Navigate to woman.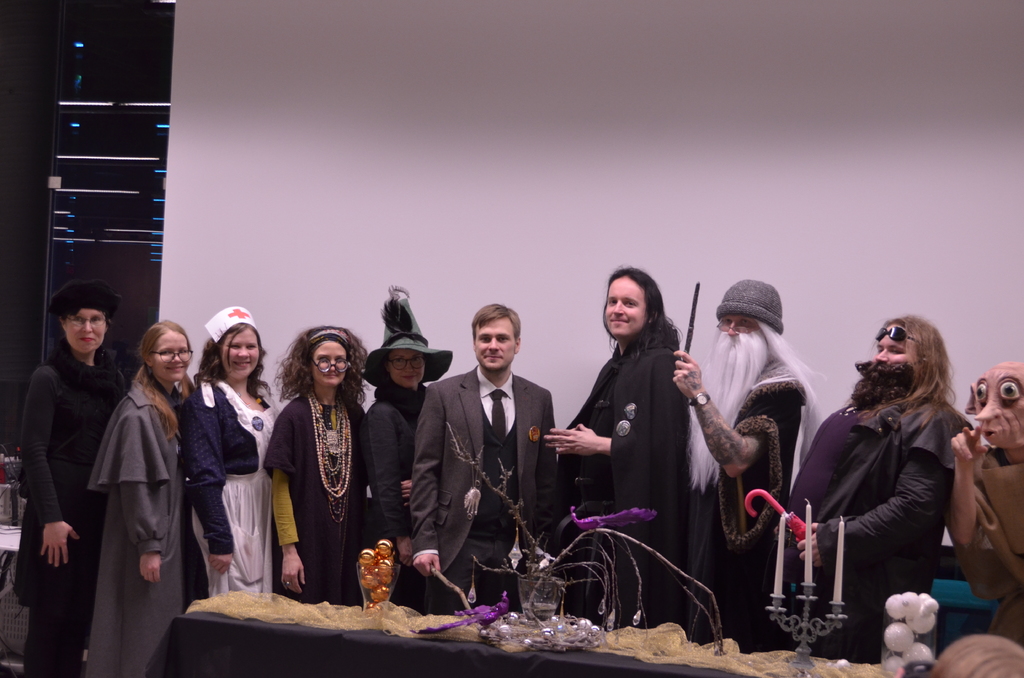
Navigation target: bbox(362, 296, 454, 606).
